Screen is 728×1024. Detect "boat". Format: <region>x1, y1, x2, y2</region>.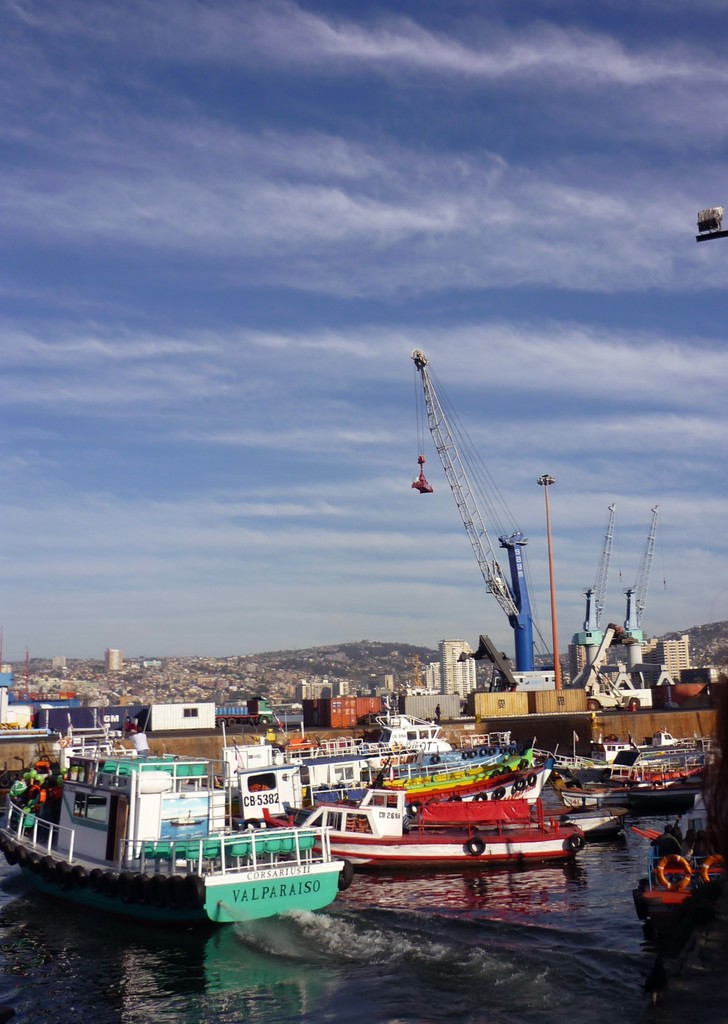
<region>0, 749, 345, 923</region>.
